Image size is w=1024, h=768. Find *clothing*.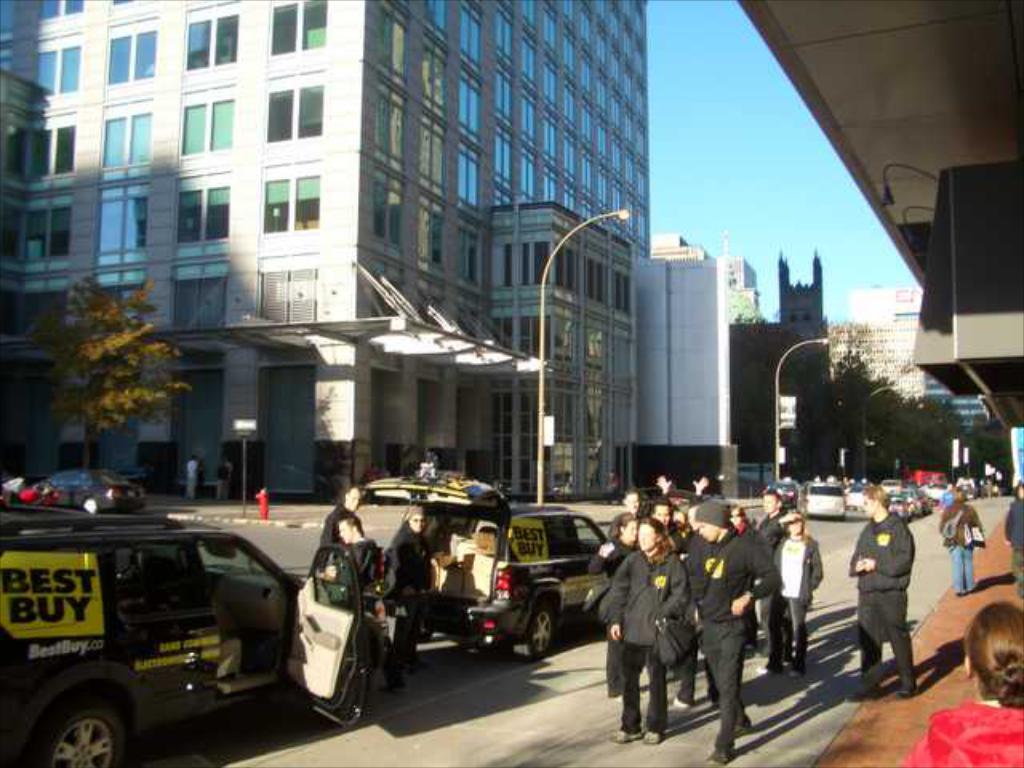
<region>307, 504, 363, 562</region>.
